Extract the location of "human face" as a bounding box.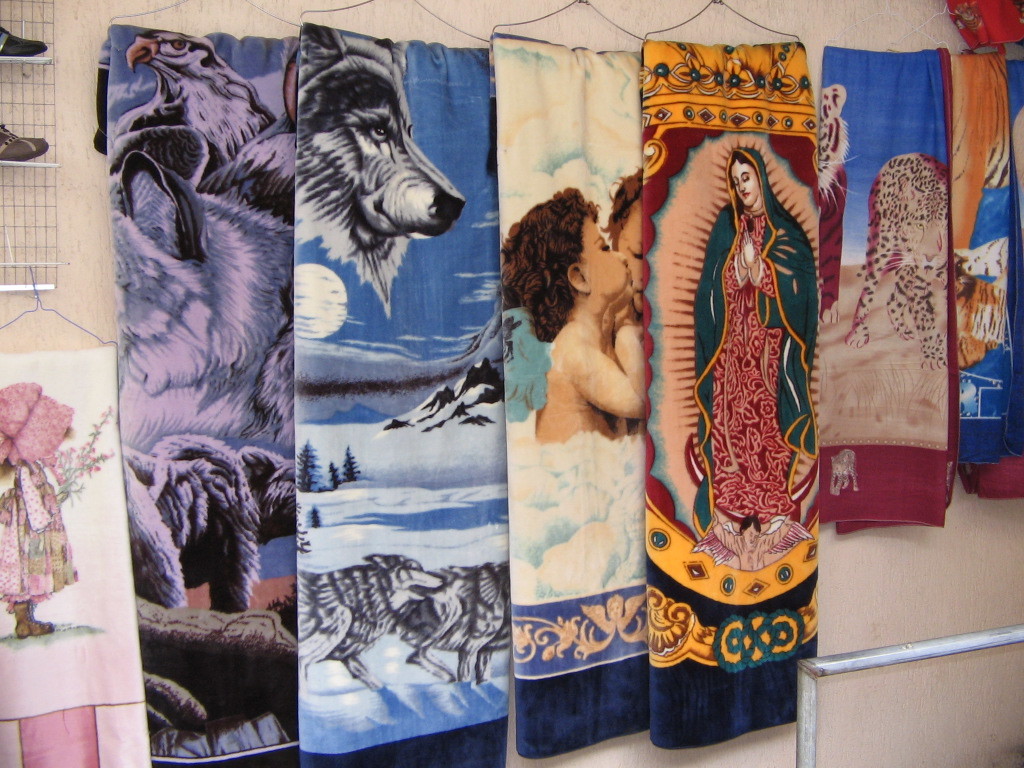
<region>613, 212, 643, 314</region>.
